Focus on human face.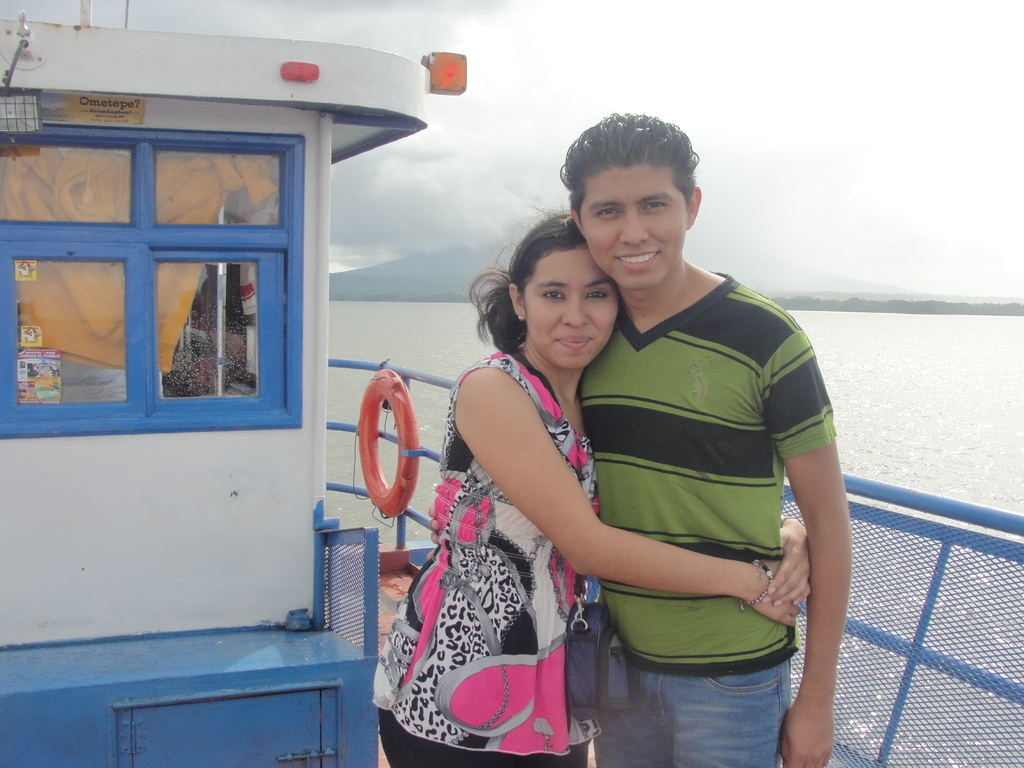
Focused at 577,166,687,282.
